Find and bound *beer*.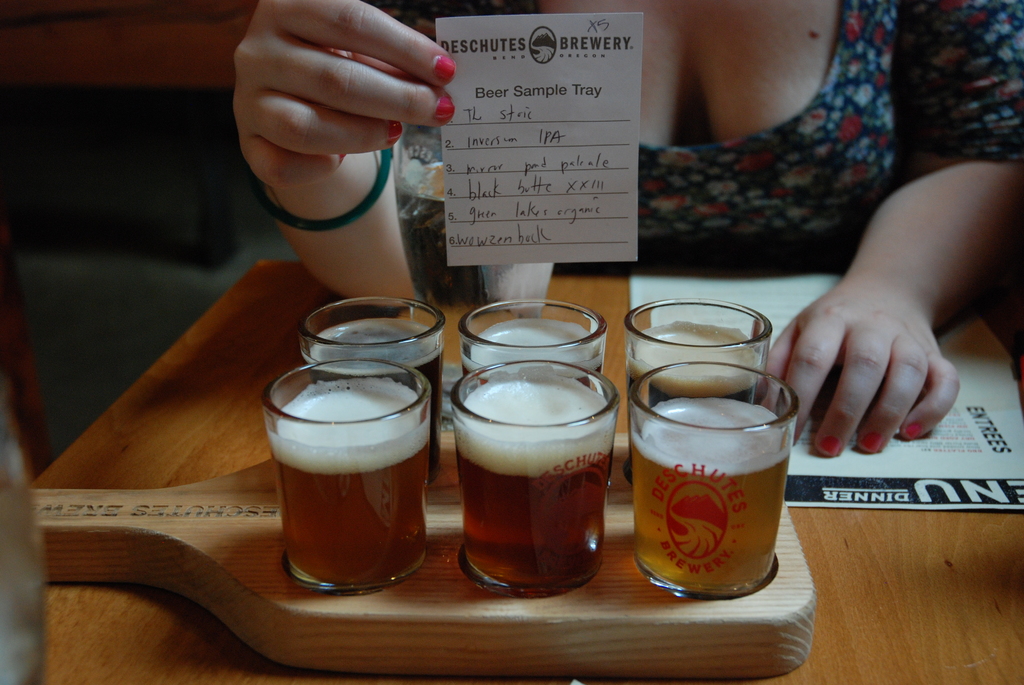
Bound: l=460, t=349, r=627, b=602.
